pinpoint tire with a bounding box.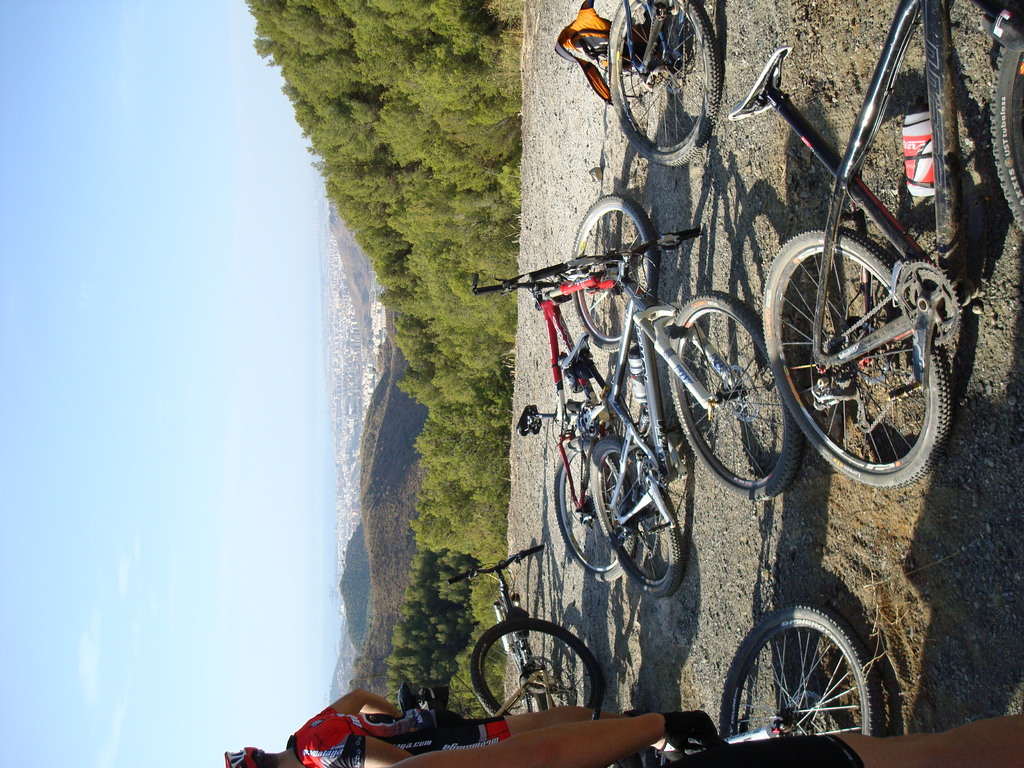
Rect(612, 0, 721, 166).
